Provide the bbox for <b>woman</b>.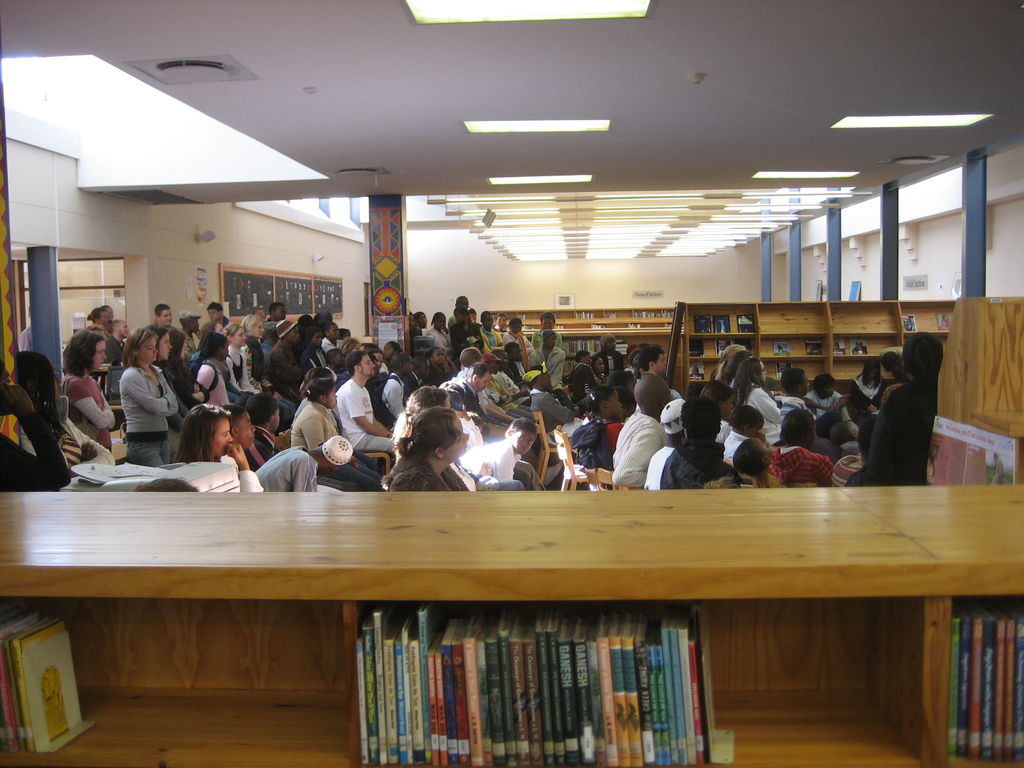
[427, 310, 456, 359].
